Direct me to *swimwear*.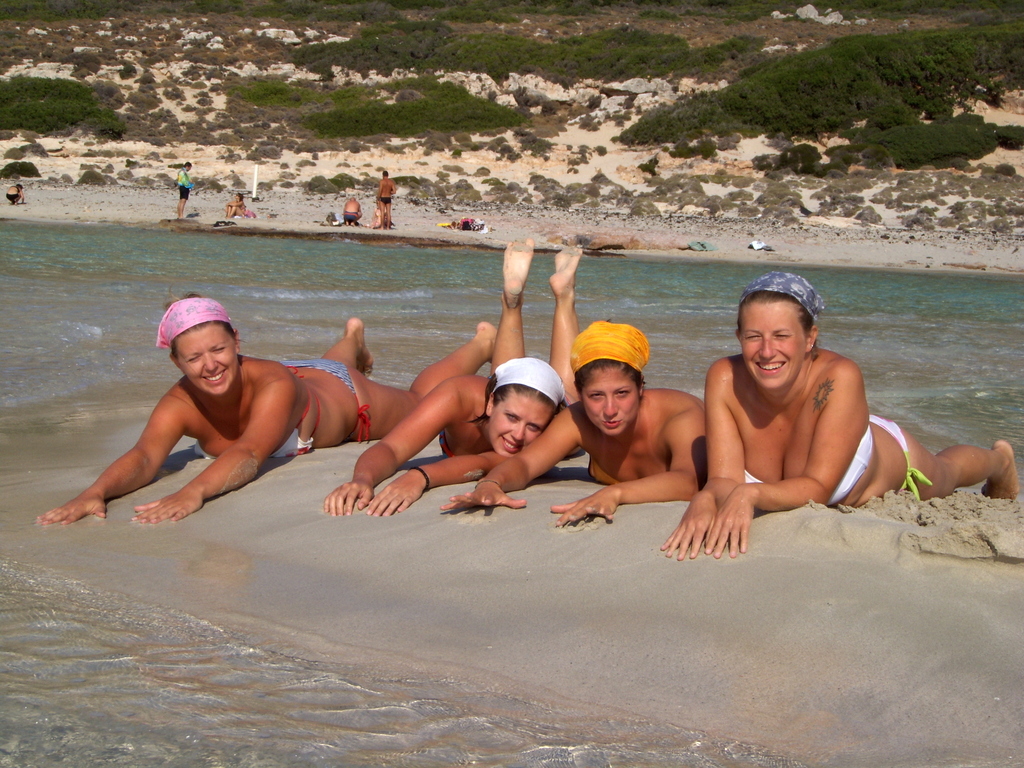
Direction: {"left": 378, "top": 195, "right": 391, "bottom": 203}.
